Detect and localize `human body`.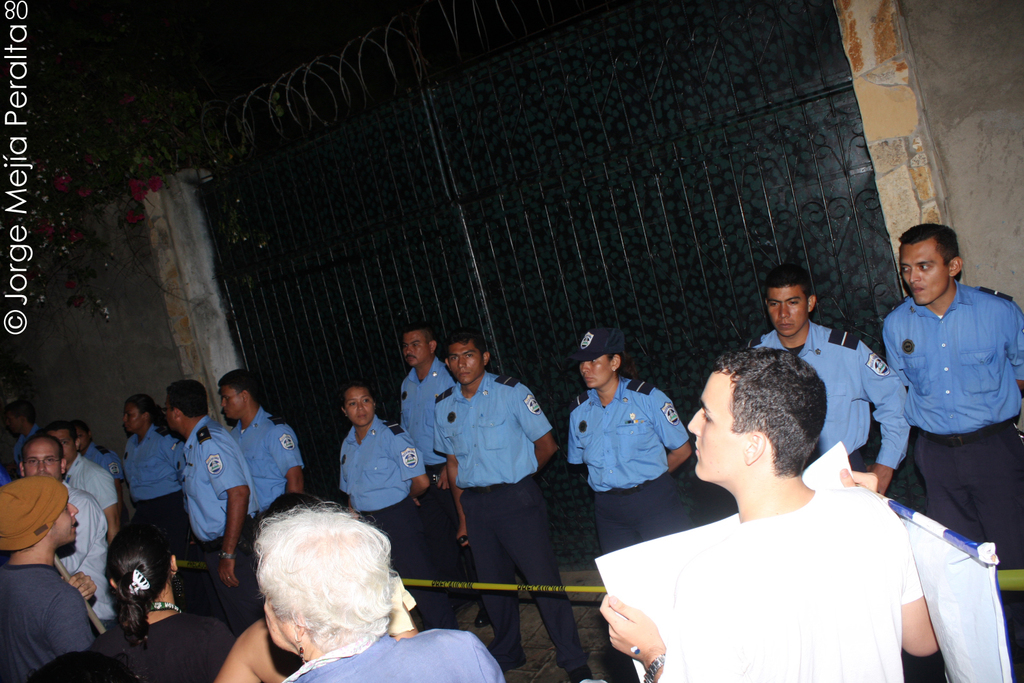
Localized at [left=41, top=421, right=117, bottom=542].
